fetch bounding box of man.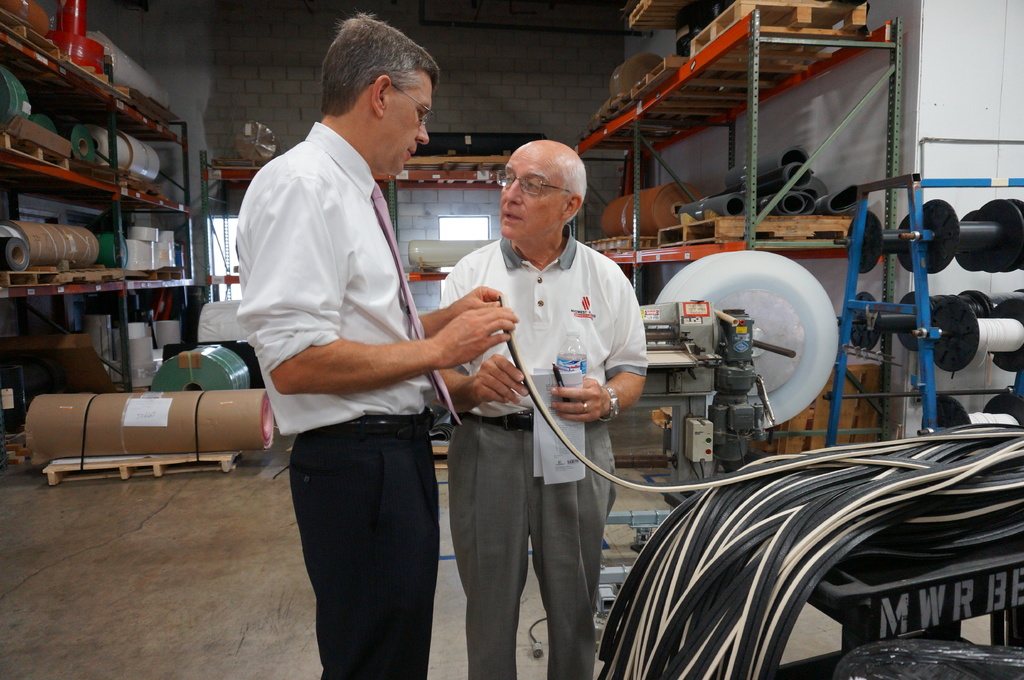
Bbox: (439, 141, 649, 679).
